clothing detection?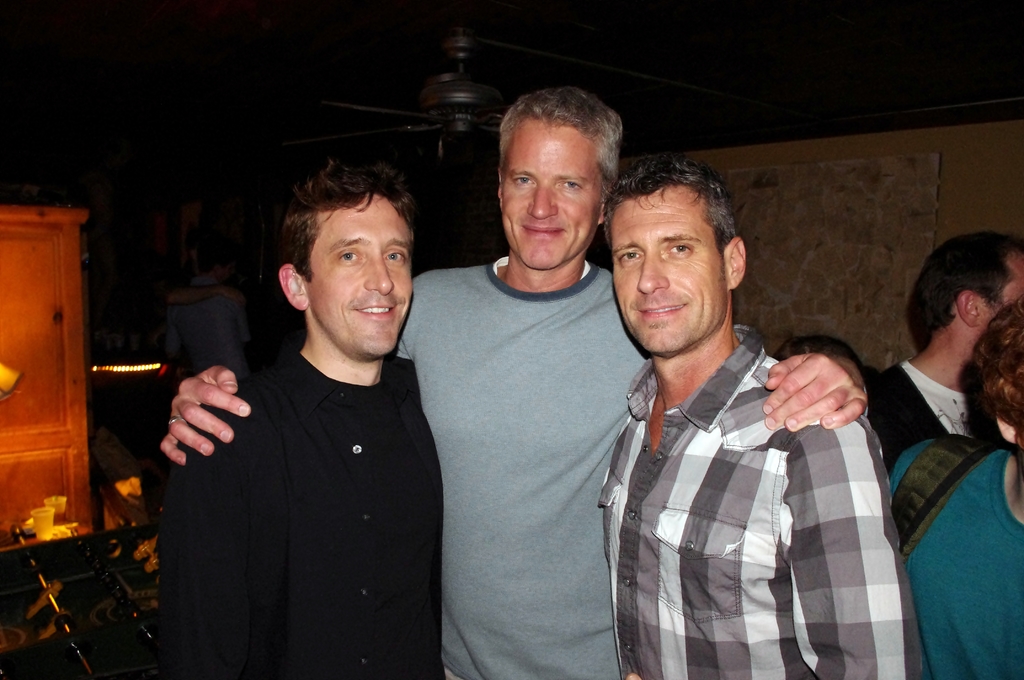
x1=164, y1=348, x2=444, y2=679
